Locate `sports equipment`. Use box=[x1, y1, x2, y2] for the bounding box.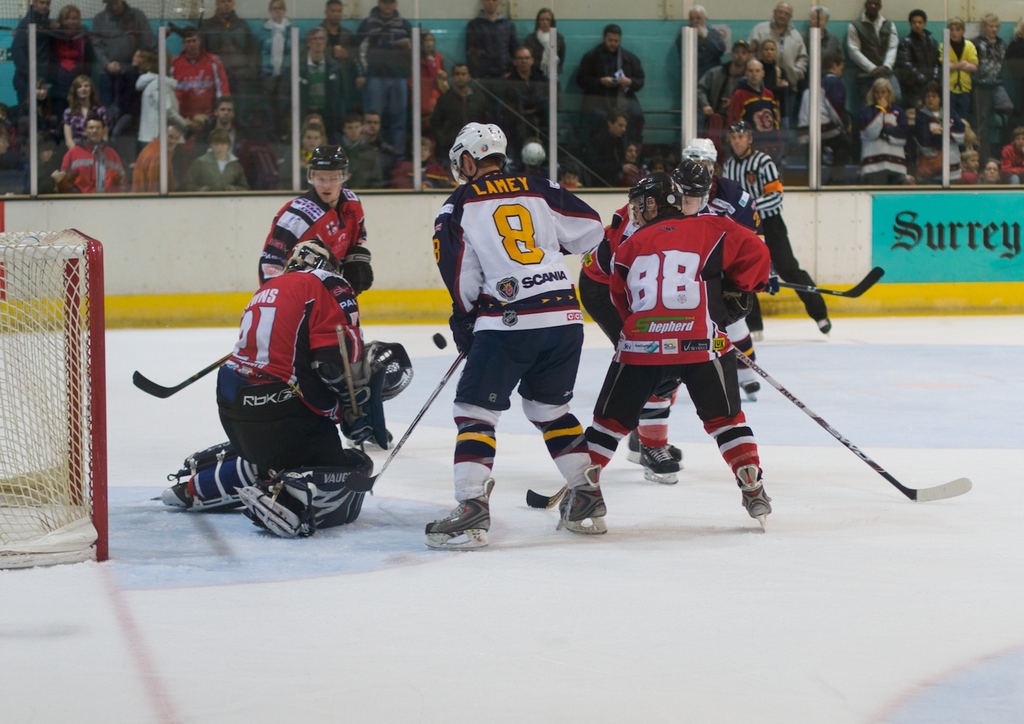
box=[526, 484, 568, 511].
